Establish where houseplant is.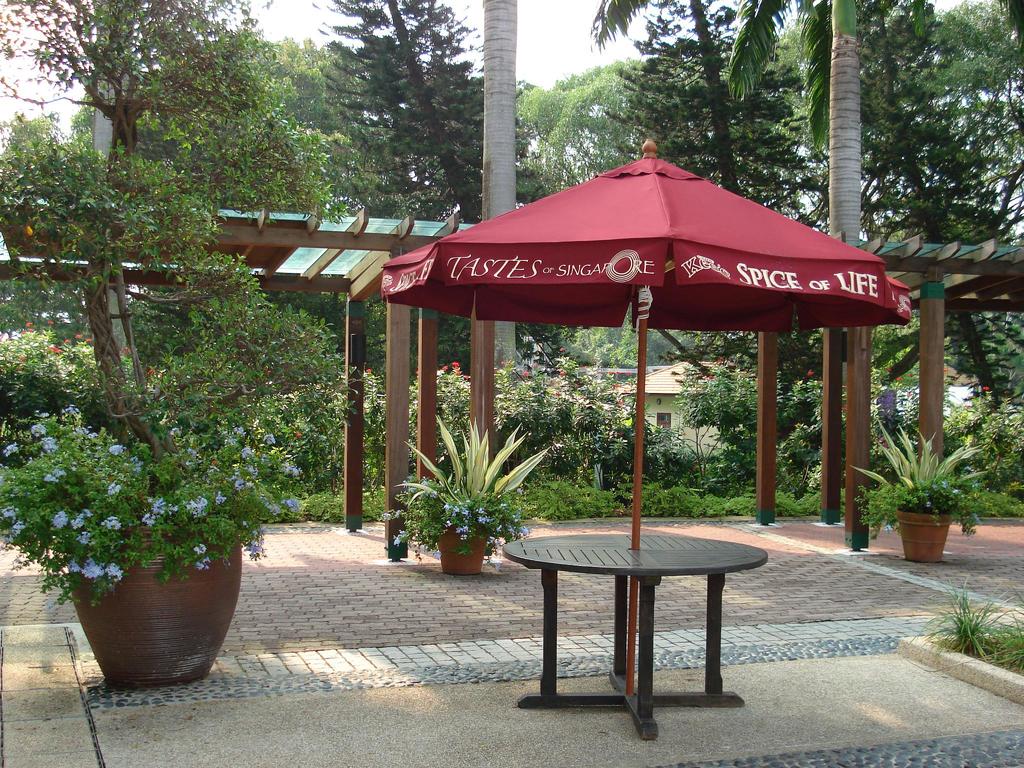
Established at (left=847, top=415, right=990, bottom=564).
